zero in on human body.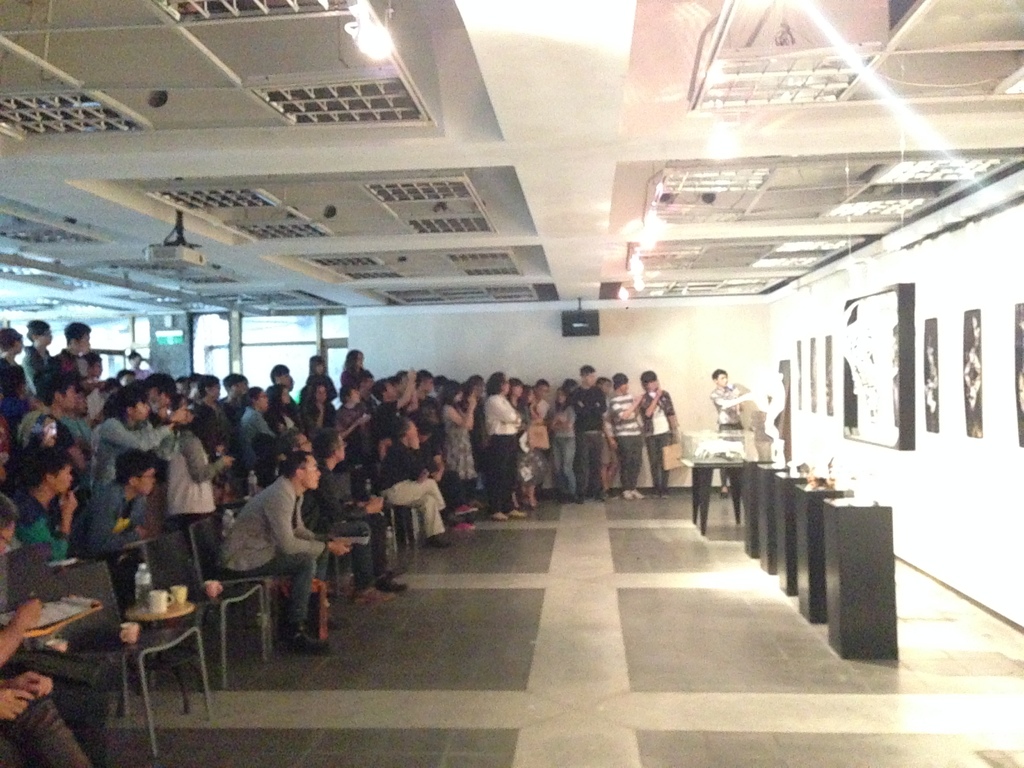
Zeroed in: (x1=58, y1=320, x2=93, y2=386).
